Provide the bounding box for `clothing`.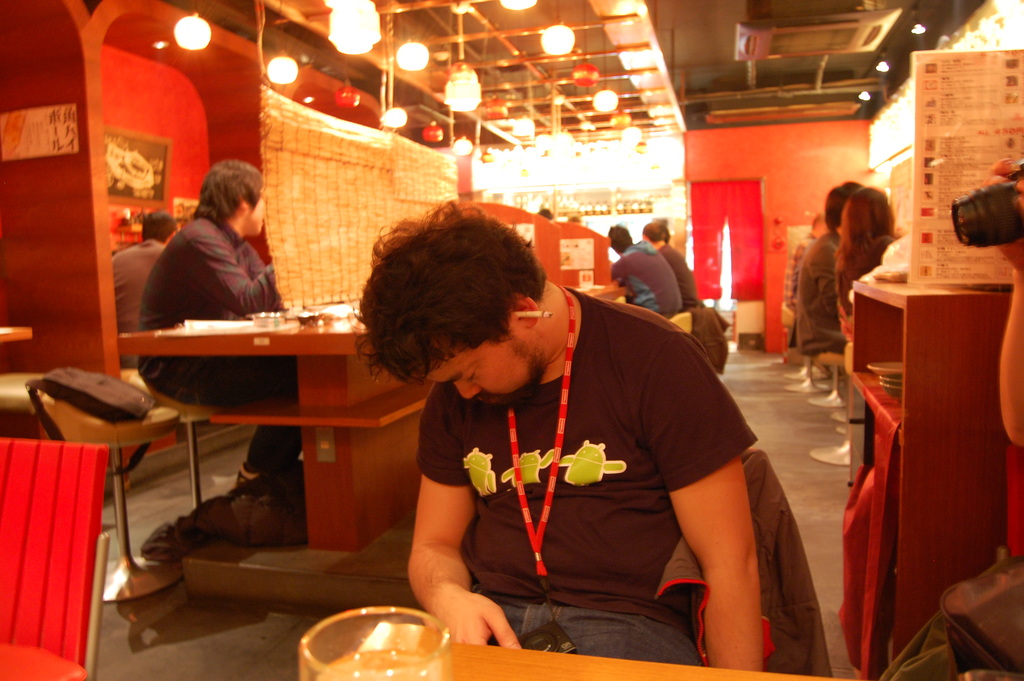
(879, 611, 957, 680).
